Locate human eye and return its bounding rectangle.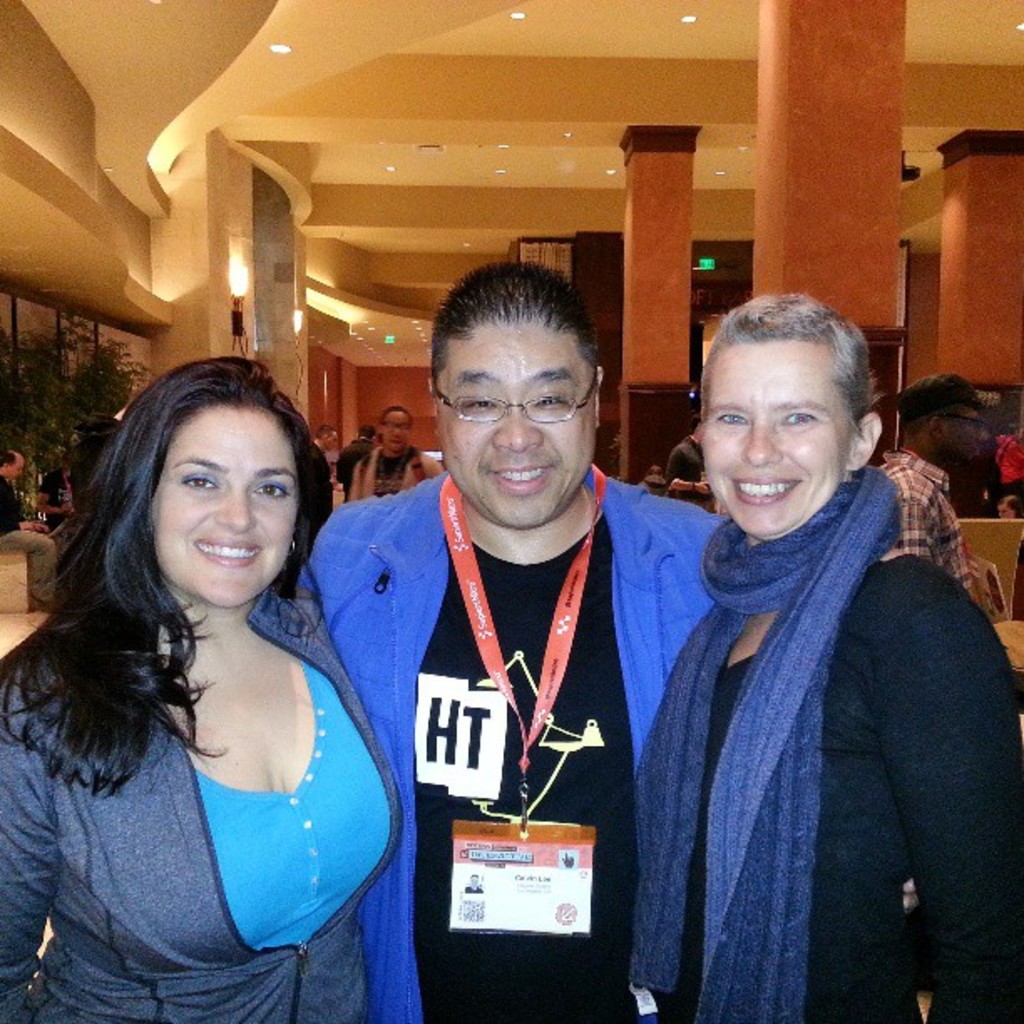
select_region(783, 405, 818, 432).
